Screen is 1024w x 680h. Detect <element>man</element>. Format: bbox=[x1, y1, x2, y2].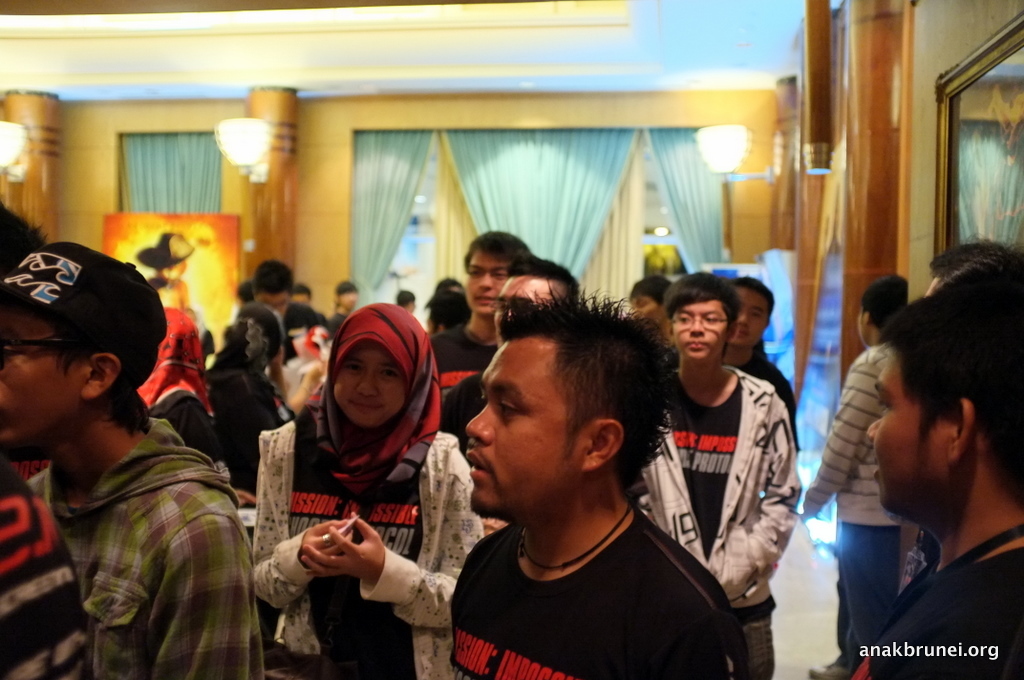
bbox=[842, 249, 1023, 679].
